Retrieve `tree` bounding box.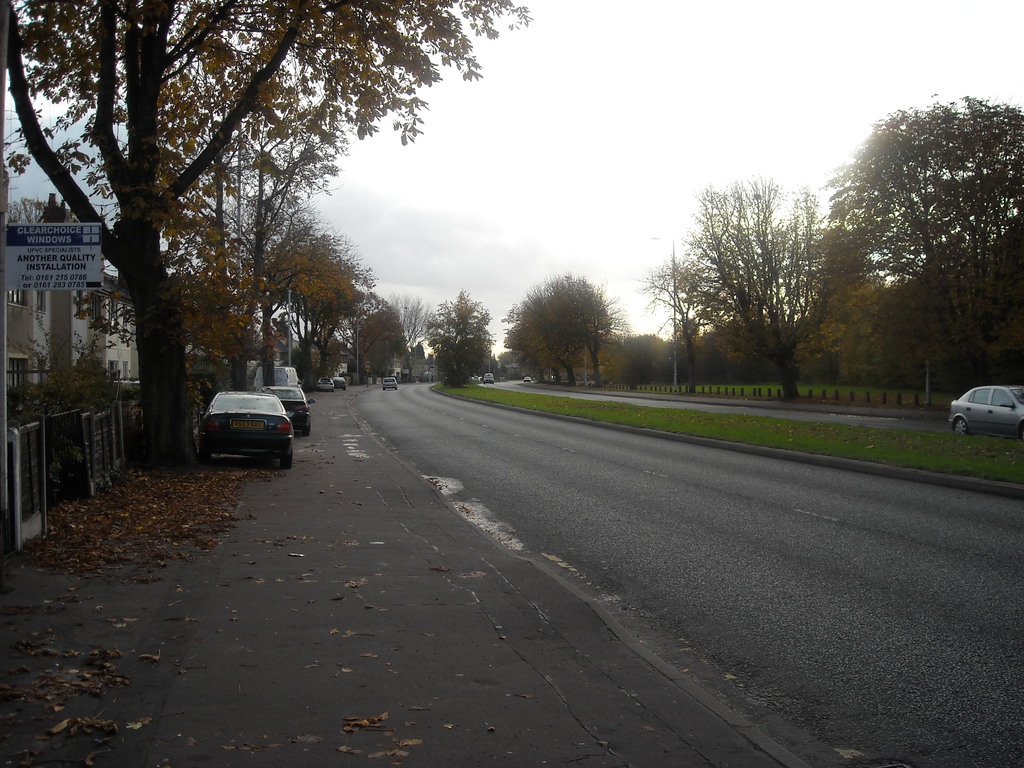
Bounding box: <box>661,169,852,381</box>.
